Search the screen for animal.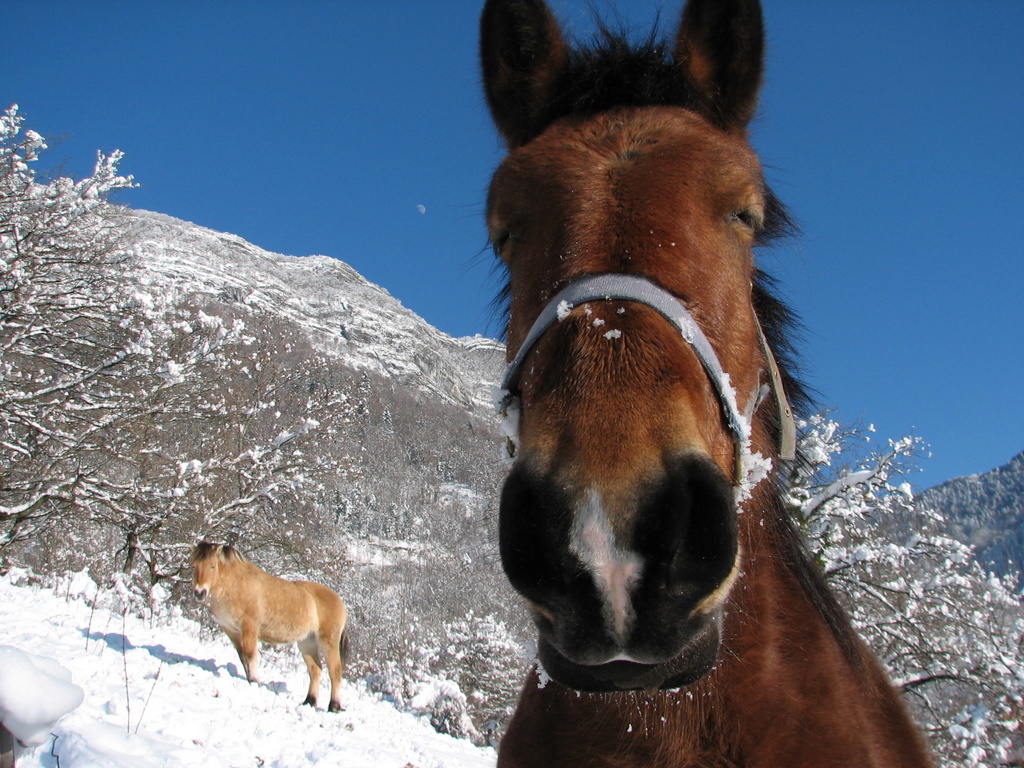
Found at pyautogui.locateOnScreen(493, 4, 936, 767).
